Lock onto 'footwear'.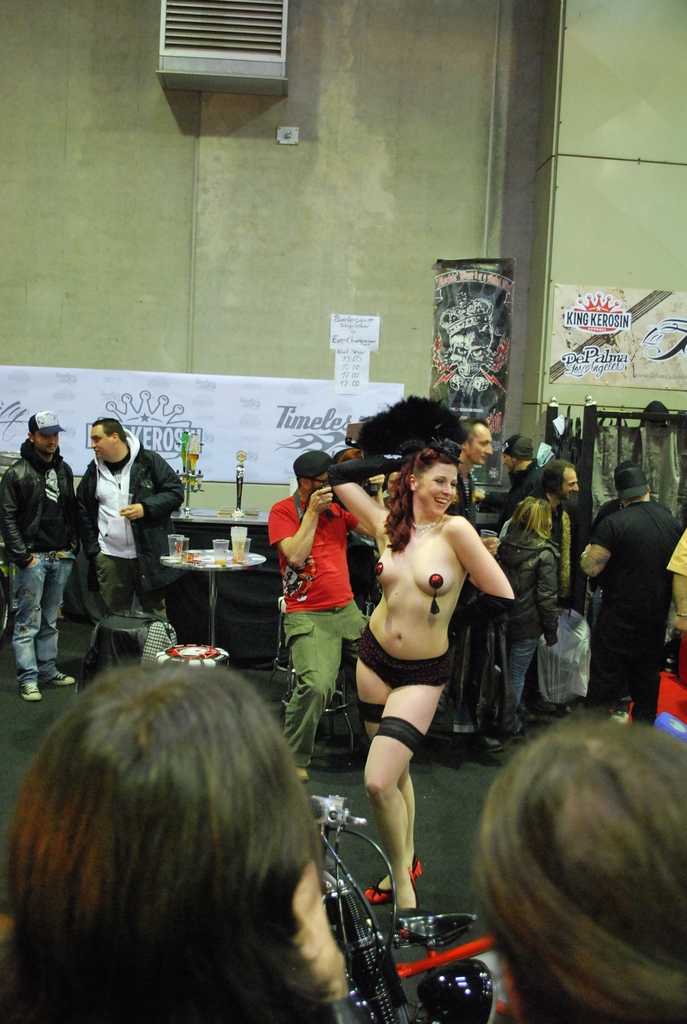
Locked: bbox=[18, 680, 42, 705].
